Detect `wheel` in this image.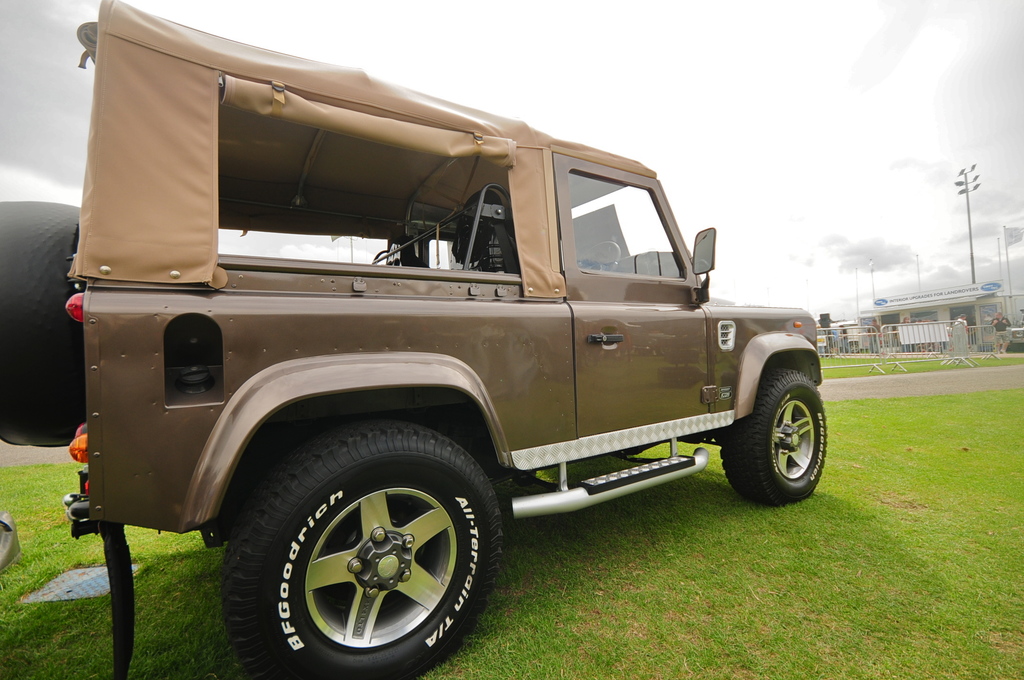
Detection: l=216, t=427, r=501, b=662.
